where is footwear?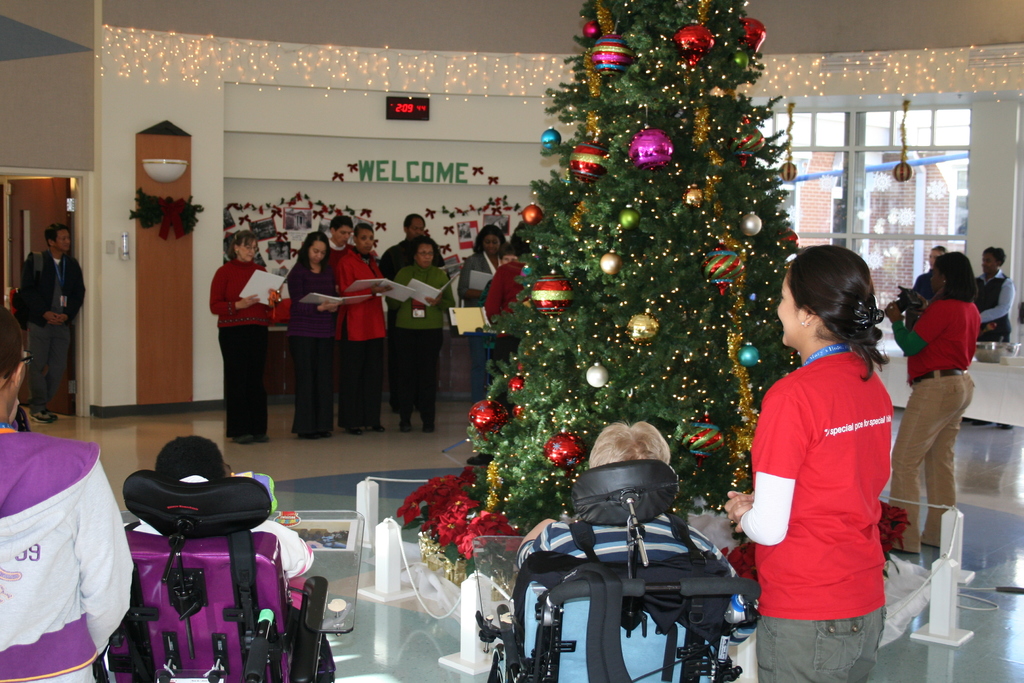
x1=345, y1=427, x2=362, y2=436.
